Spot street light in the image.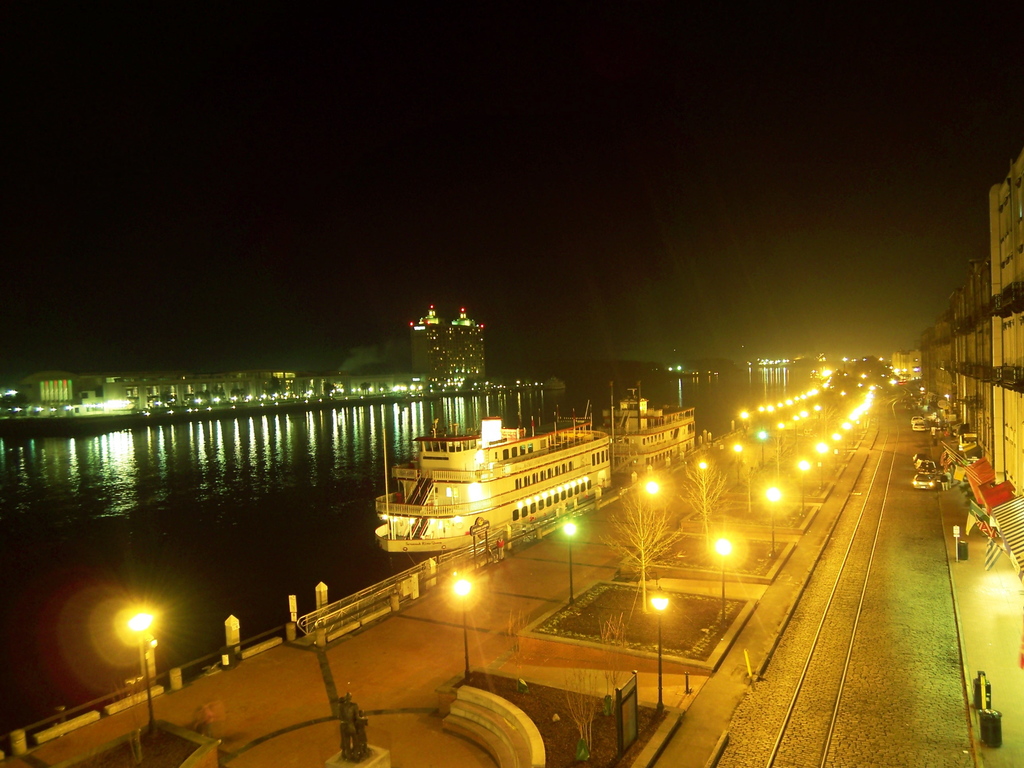
street light found at 777,424,782,456.
